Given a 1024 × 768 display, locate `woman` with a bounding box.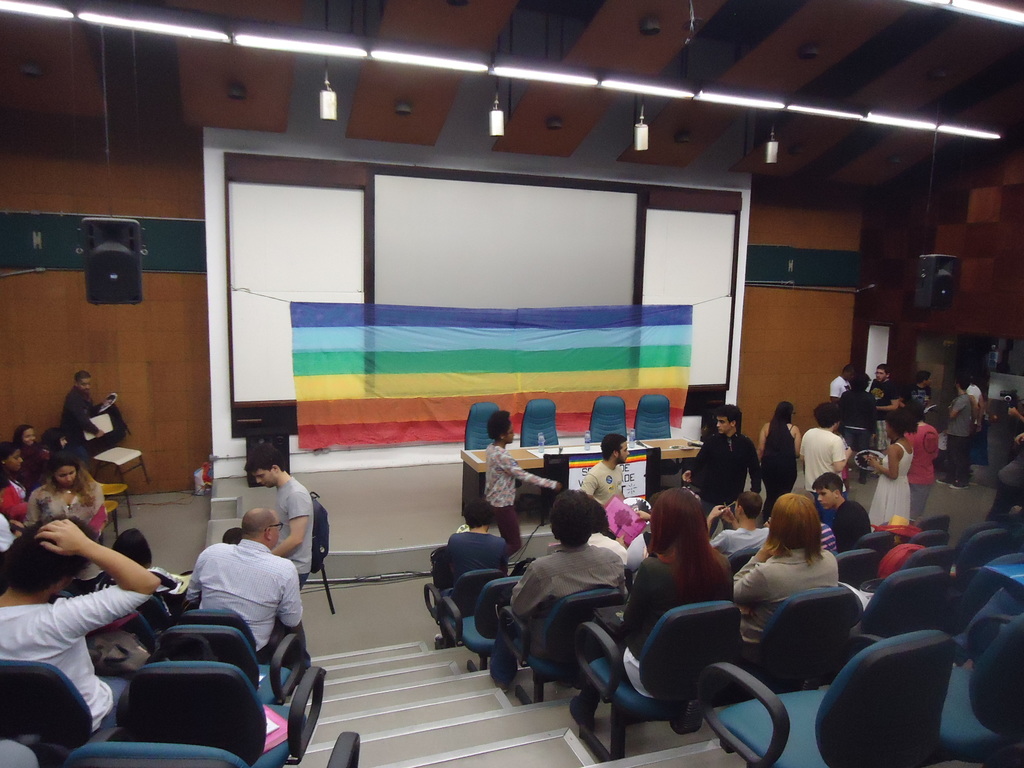
Located: Rect(0, 441, 31, 524).
